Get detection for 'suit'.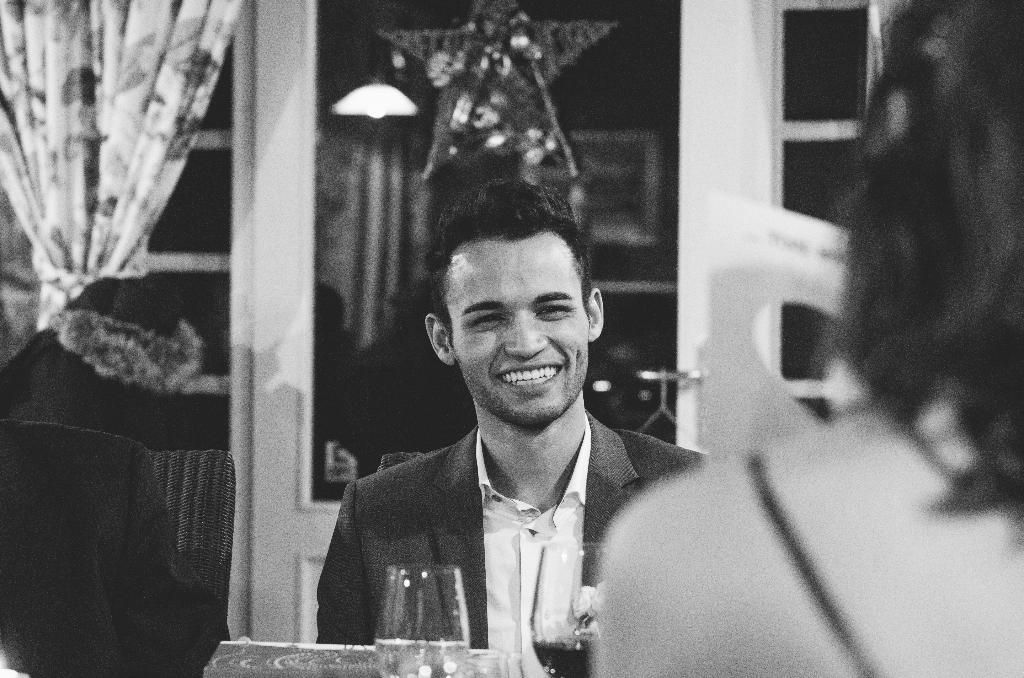
Detection: x1=320, y1=345, x2=680, y2=659.
